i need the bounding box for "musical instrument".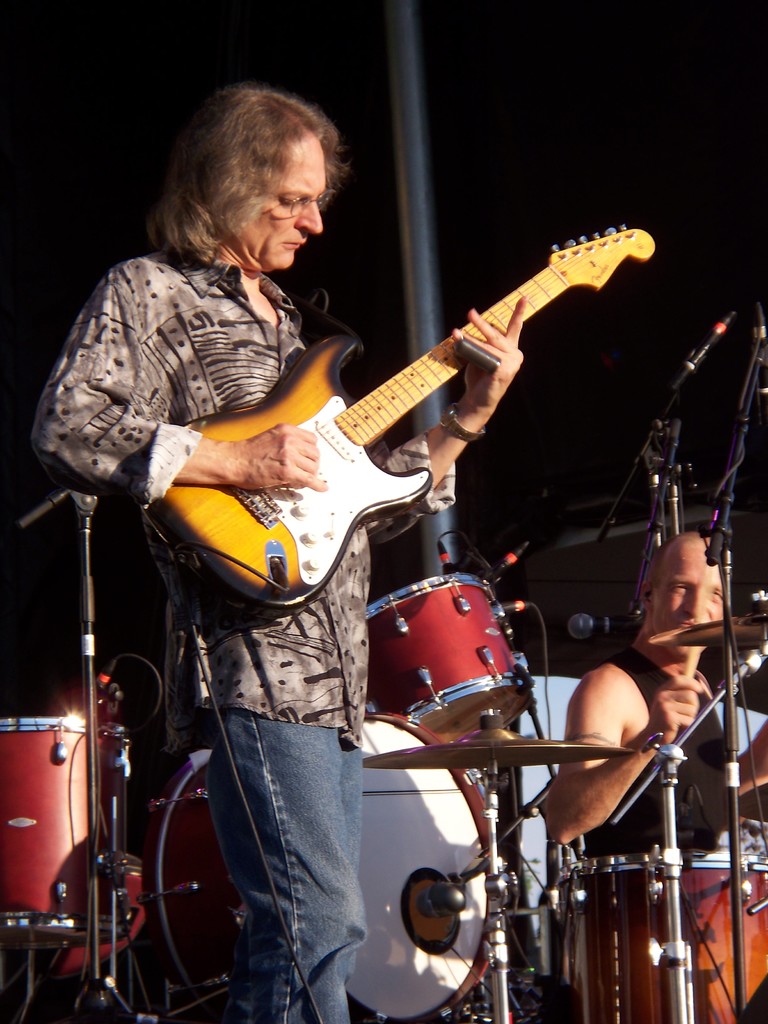
Here it is: crop(362, 568, 535, 760).
